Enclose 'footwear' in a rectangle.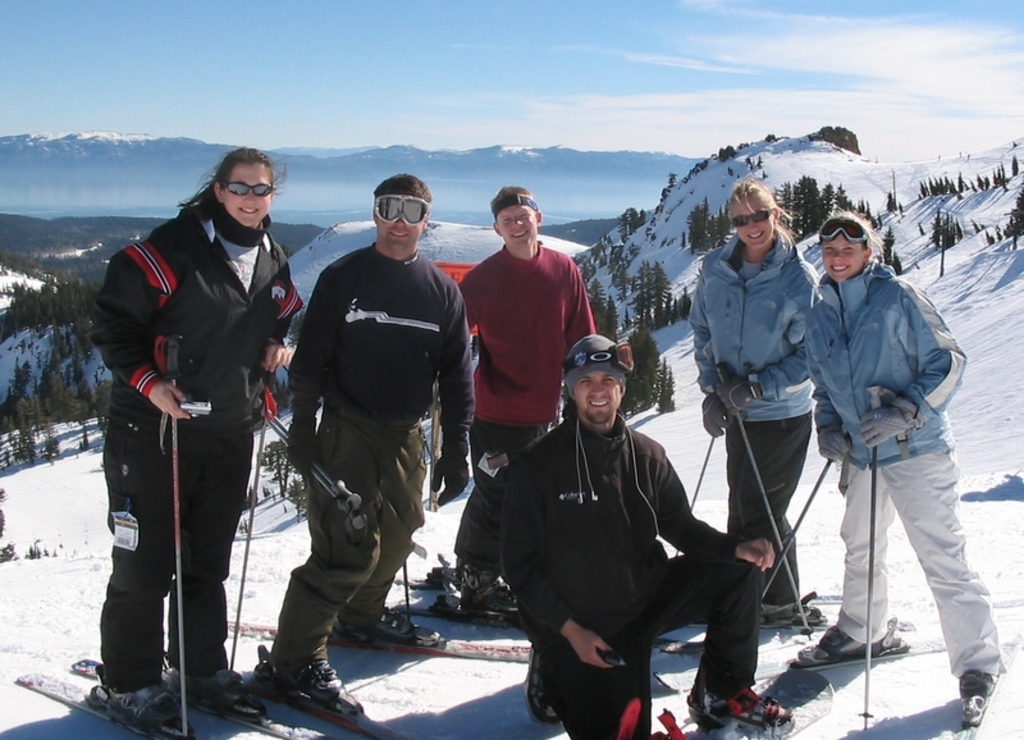
BBox(791, 622, 891, 667).
